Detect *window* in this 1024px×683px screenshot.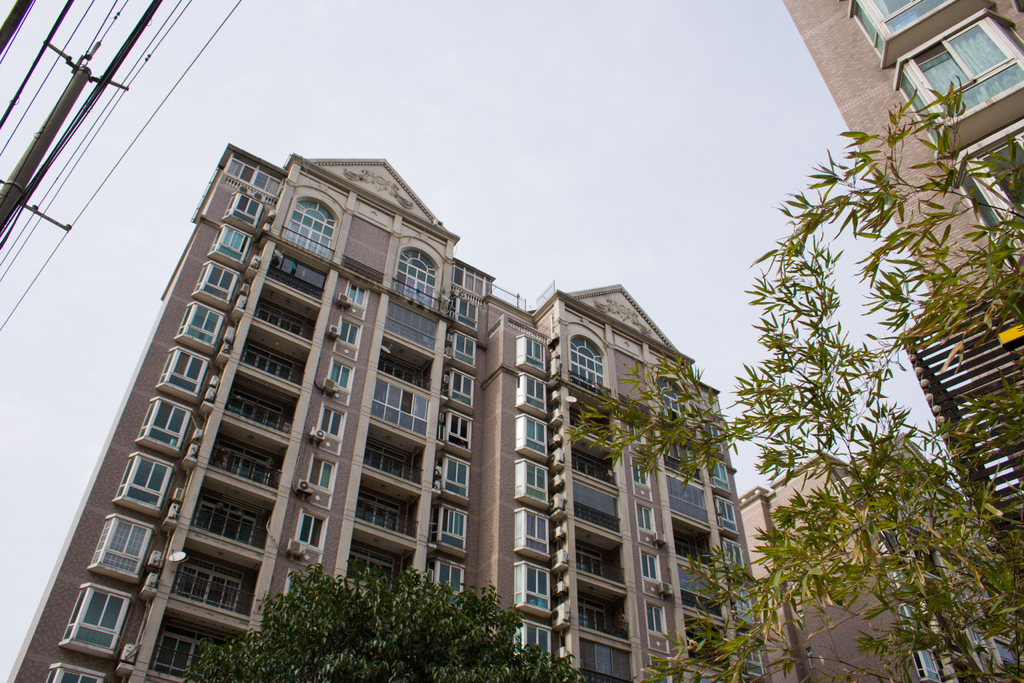
Detection: [380,354,429,390].
